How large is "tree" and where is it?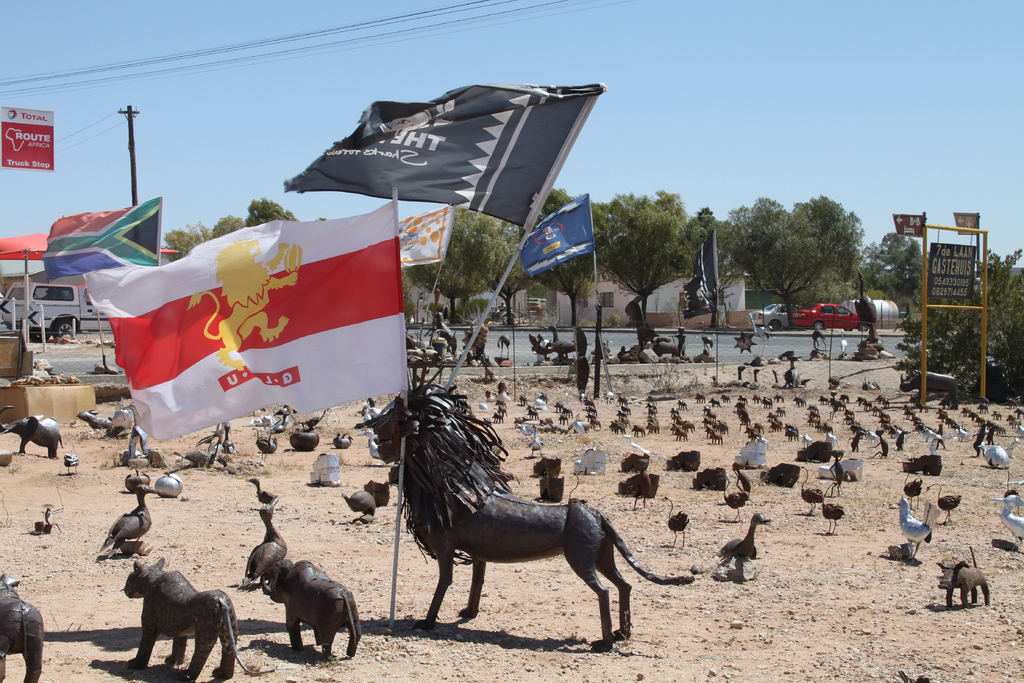
Bounding box: [left=673, top=211, right=751, bottom=327].
